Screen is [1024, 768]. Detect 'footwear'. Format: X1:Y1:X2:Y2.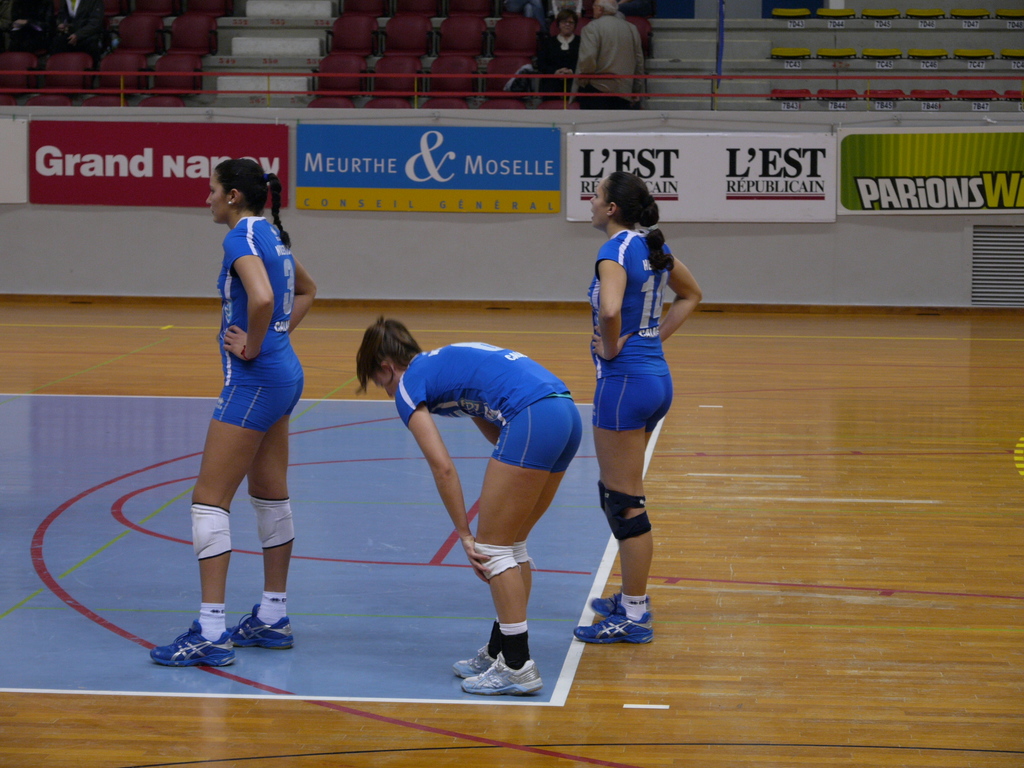
568:607:652:643.
